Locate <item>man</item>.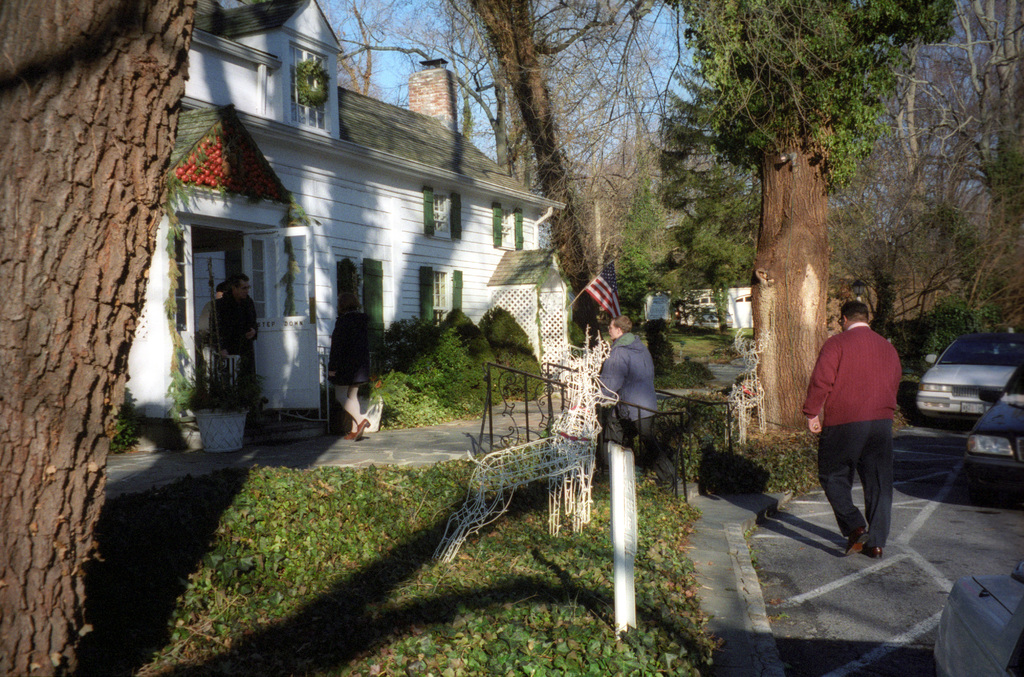
Bounding box: <region>591, 315, 680, 490</region>.
